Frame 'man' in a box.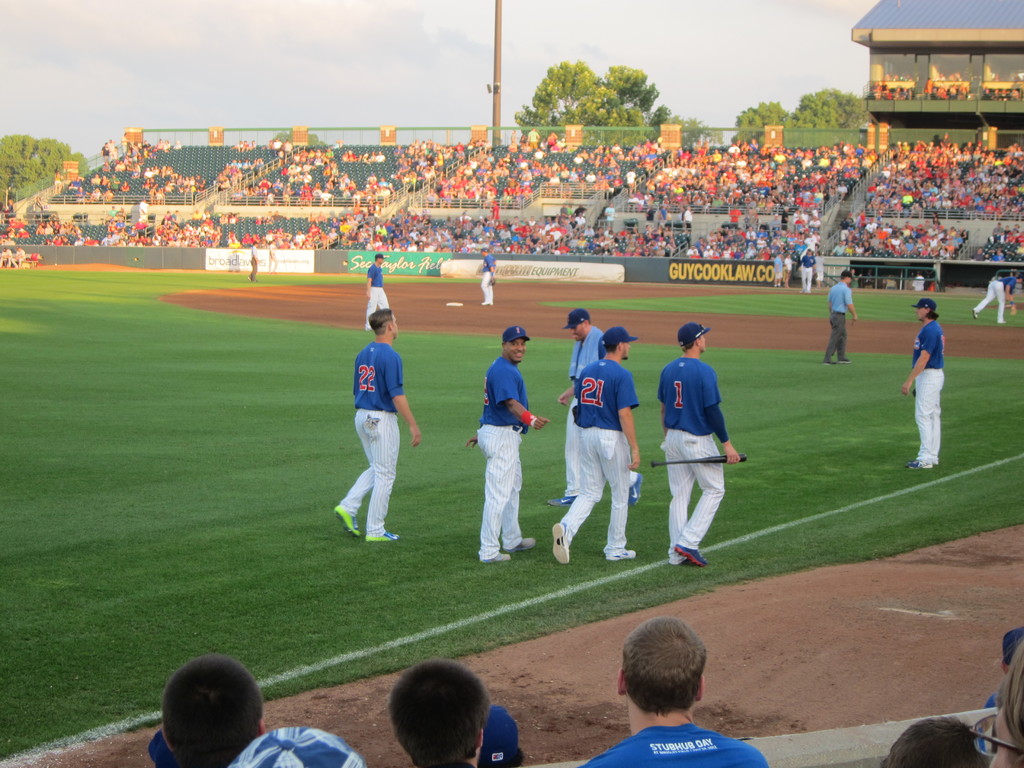
<region>335, 306, 416, 566</region>.
